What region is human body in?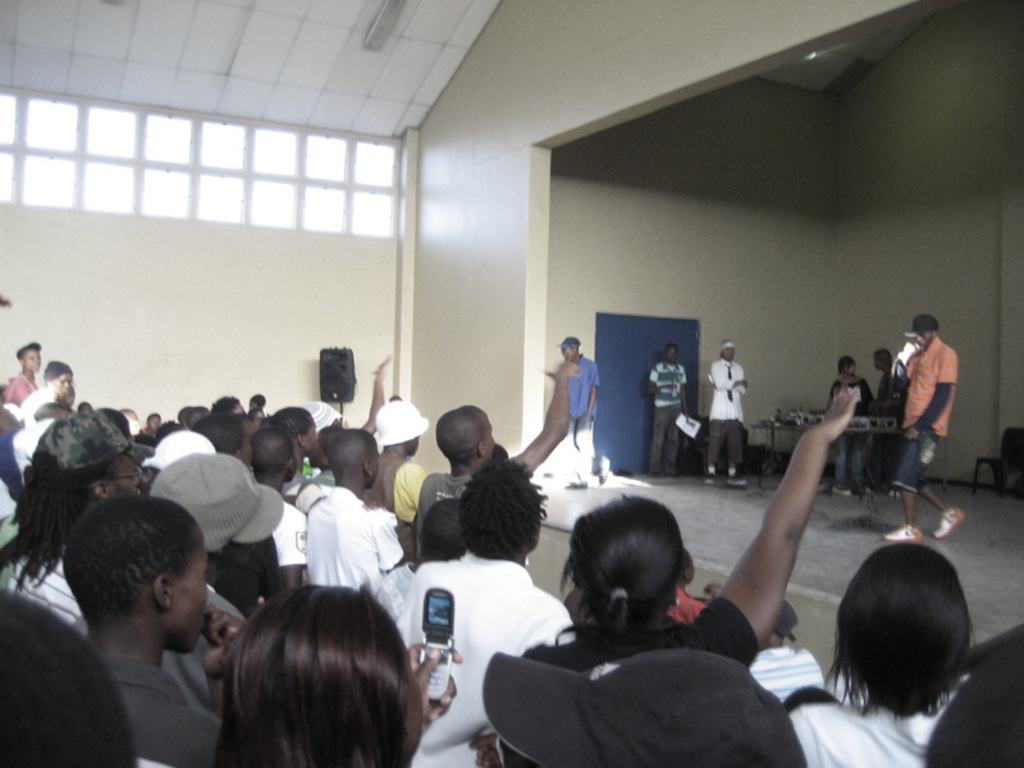
bbox=[242, 419, 310, 585].
